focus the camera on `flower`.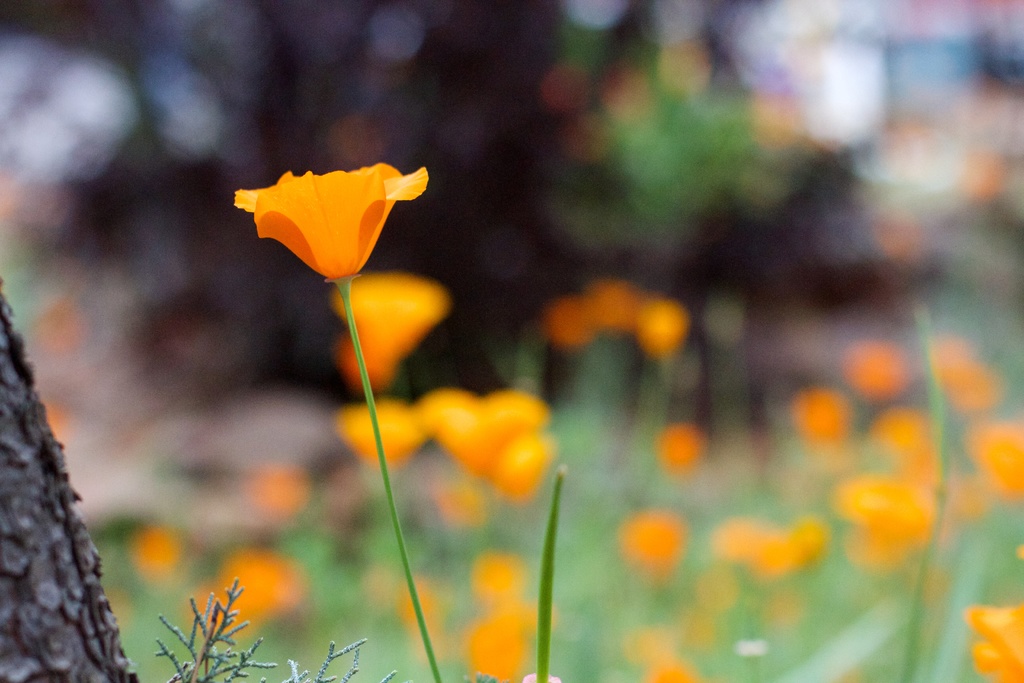
Focus region: box=[844, 339, 915, 399].
